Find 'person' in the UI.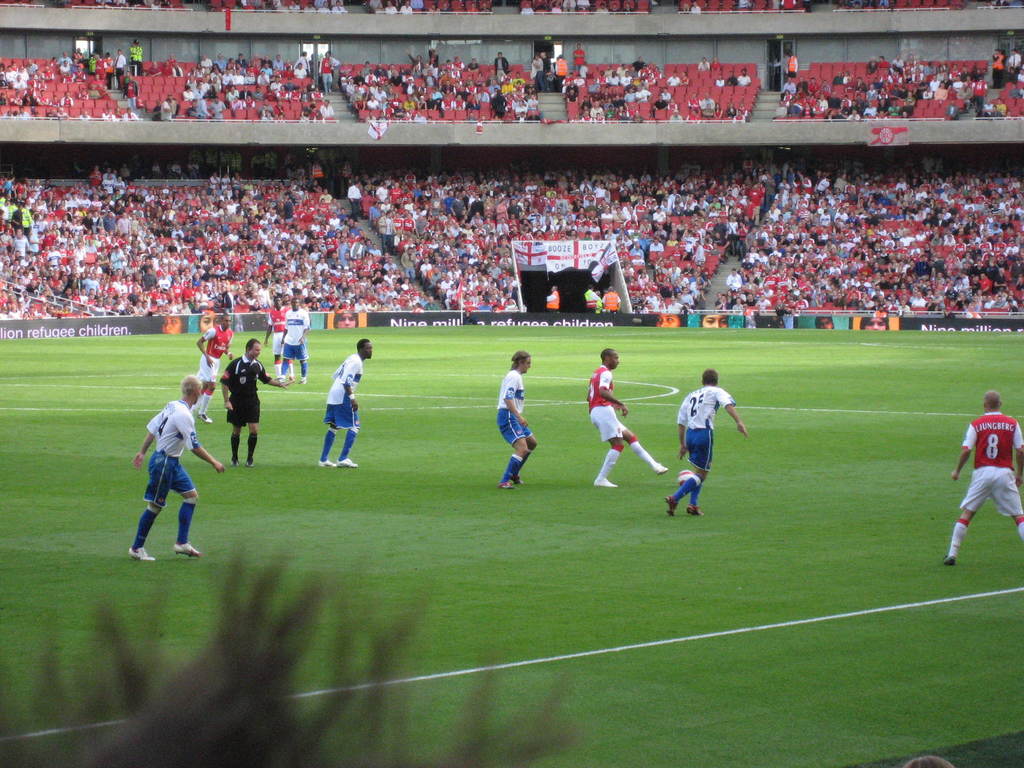
UI element at bbox(124, 371, 202, 573).
